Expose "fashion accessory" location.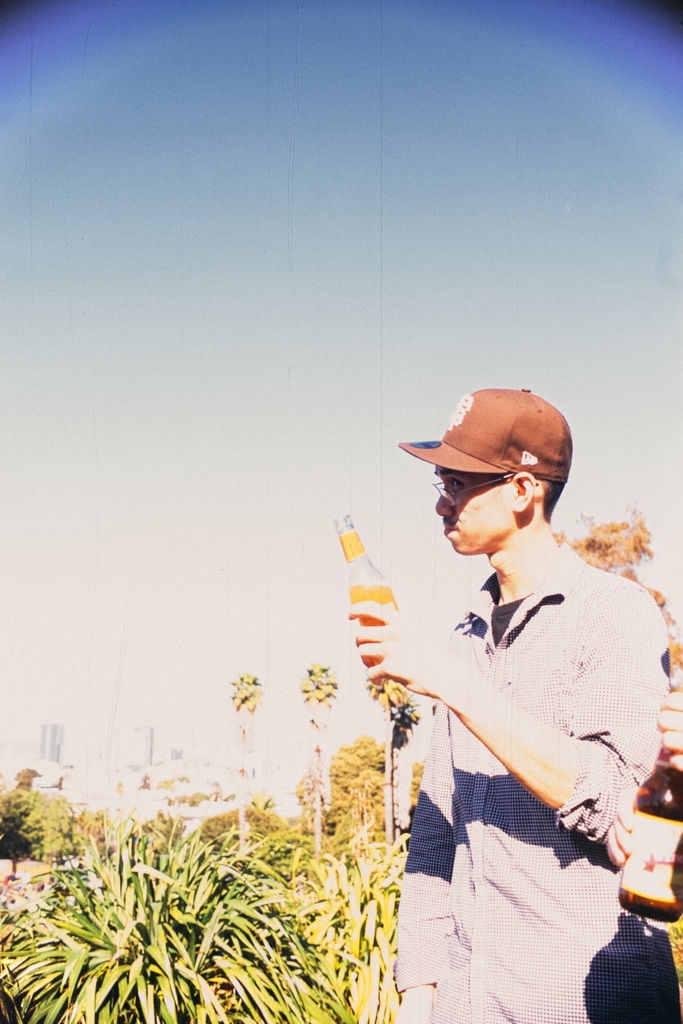
Exposed at 400 388 579 491.
